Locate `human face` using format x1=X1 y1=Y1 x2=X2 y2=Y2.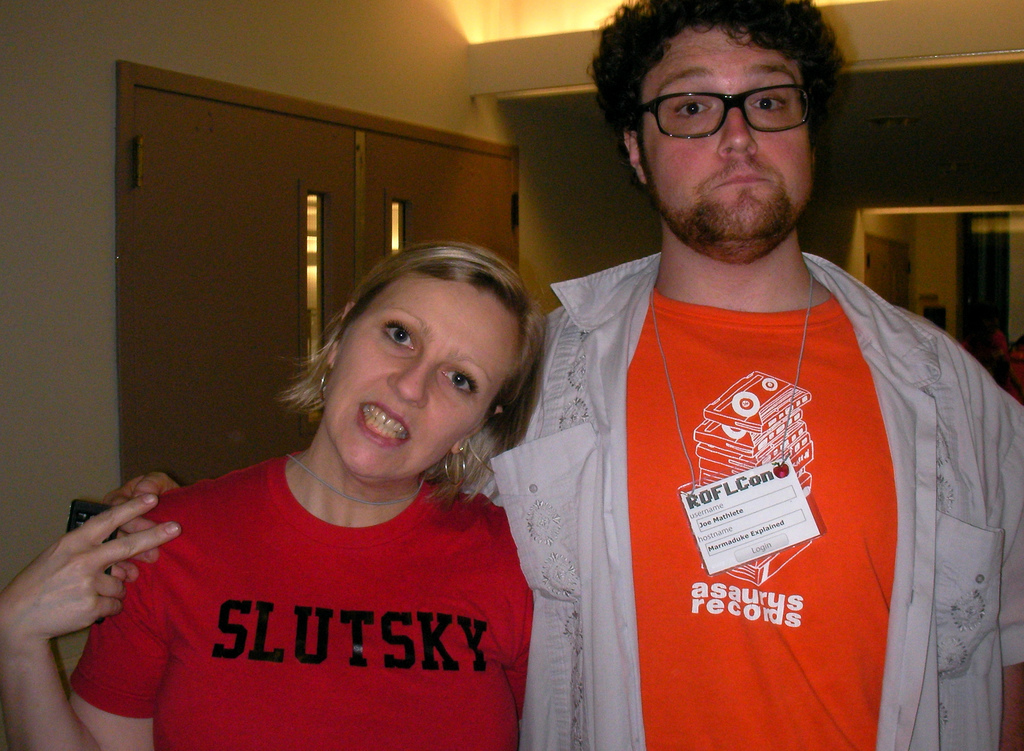
x1=321 y1=269 x2=514 y2=480.
